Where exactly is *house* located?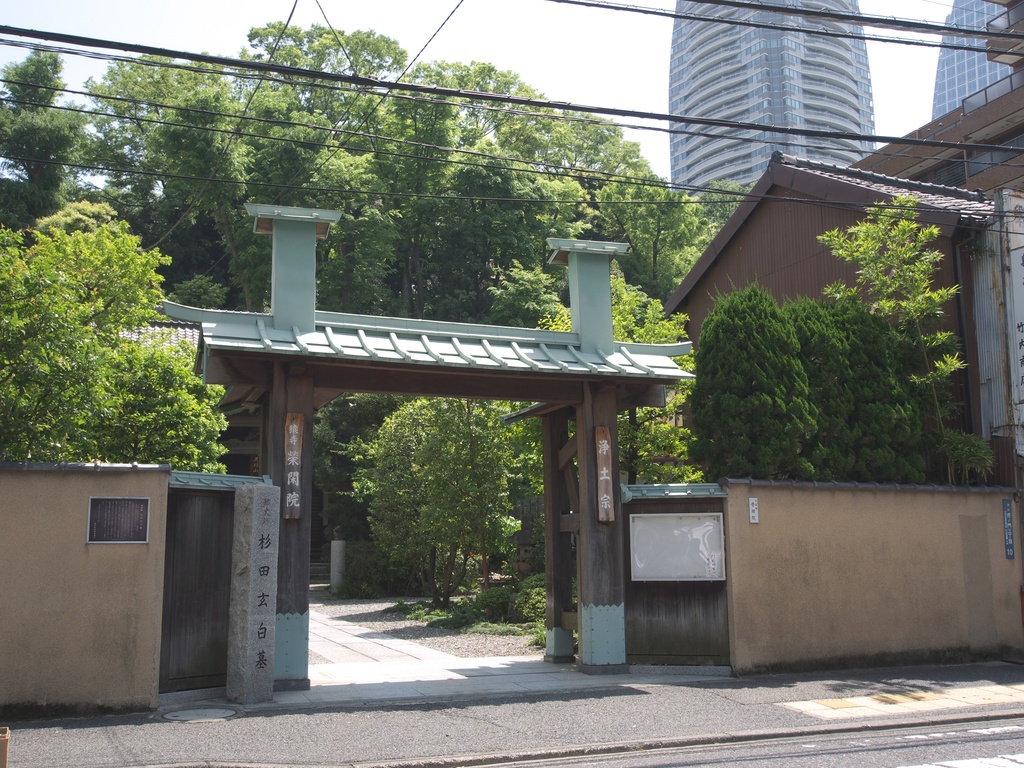
Its bounding box is select_region(928, 0, 1014, 102).
